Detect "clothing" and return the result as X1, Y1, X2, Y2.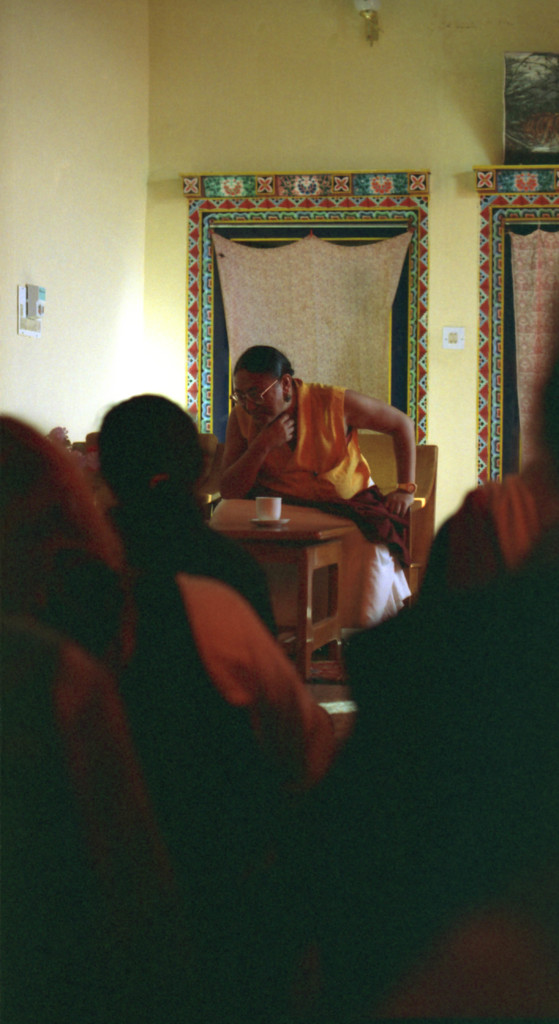
216, 381, 372, 633.
